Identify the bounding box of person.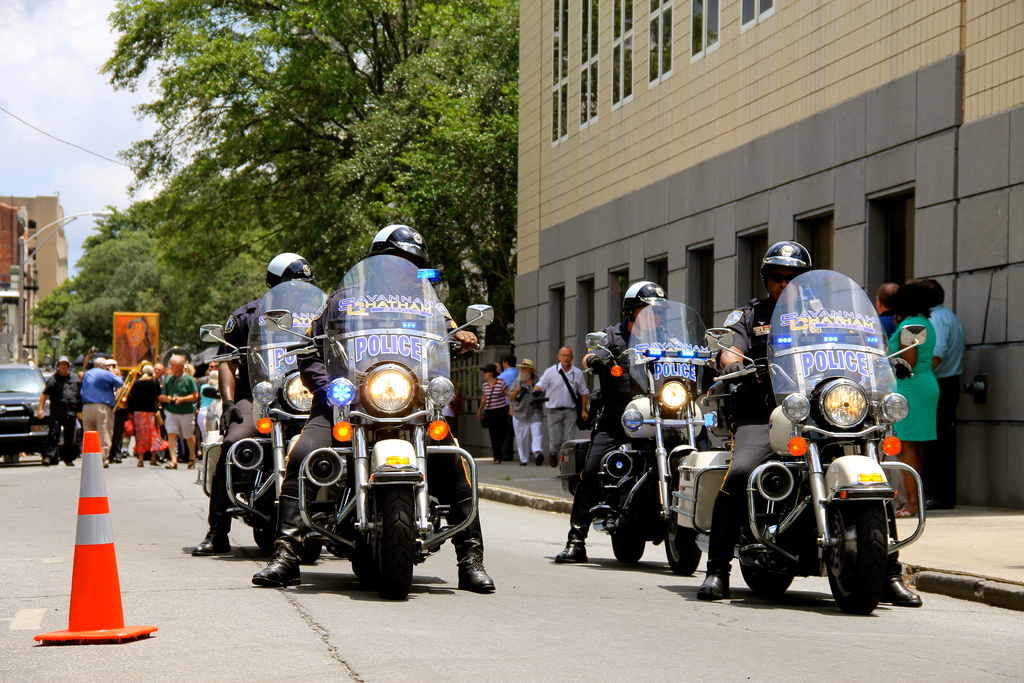
475:361:516:464.
